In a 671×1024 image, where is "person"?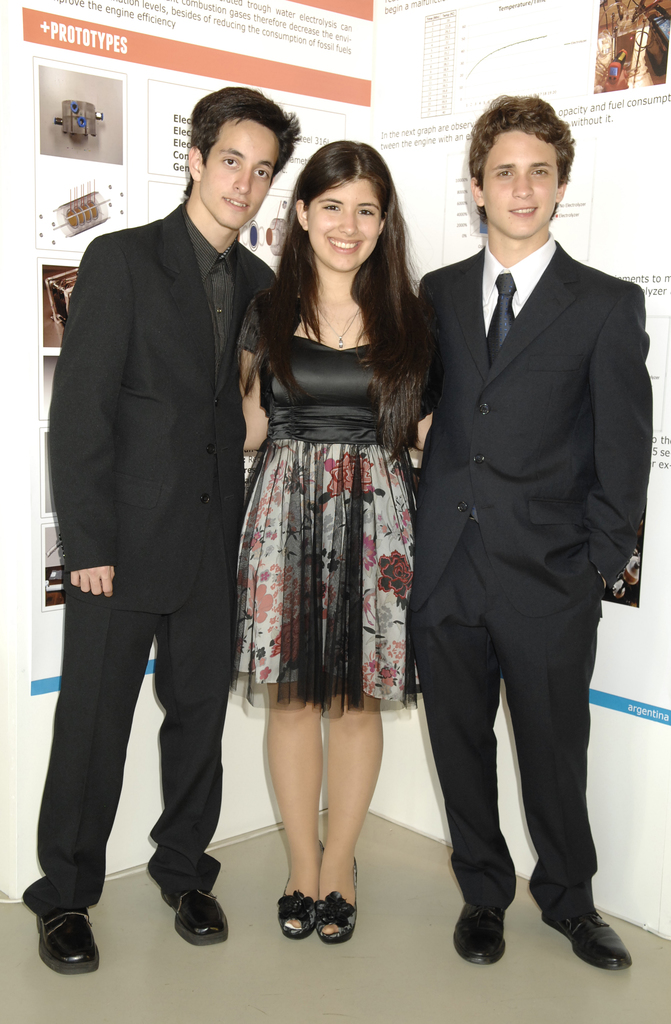
[39, 71, 280, 961].
